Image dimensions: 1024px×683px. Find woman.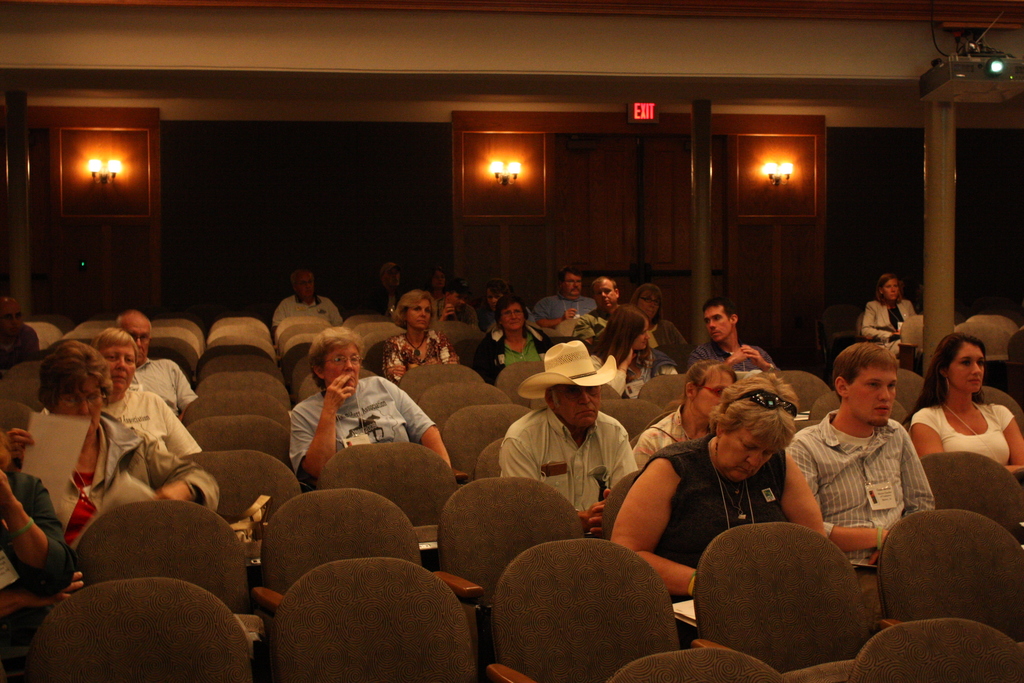
box(476, 282, 510, 329).
